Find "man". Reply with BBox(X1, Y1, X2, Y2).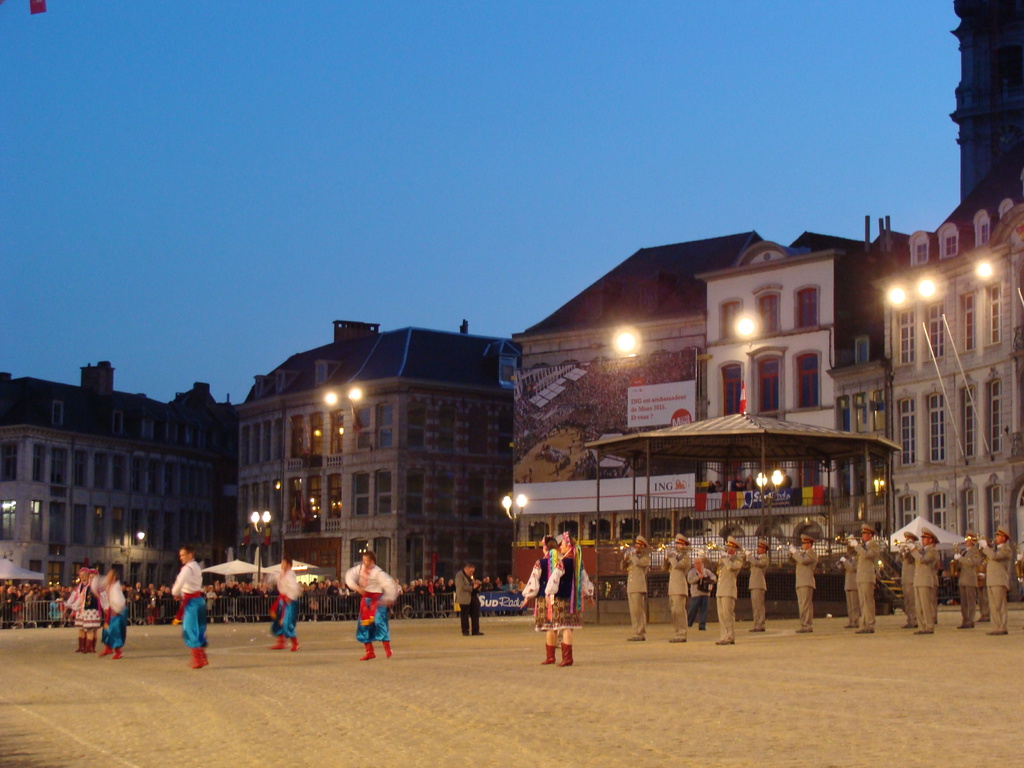
BBox(270, 557, 300, 655).
